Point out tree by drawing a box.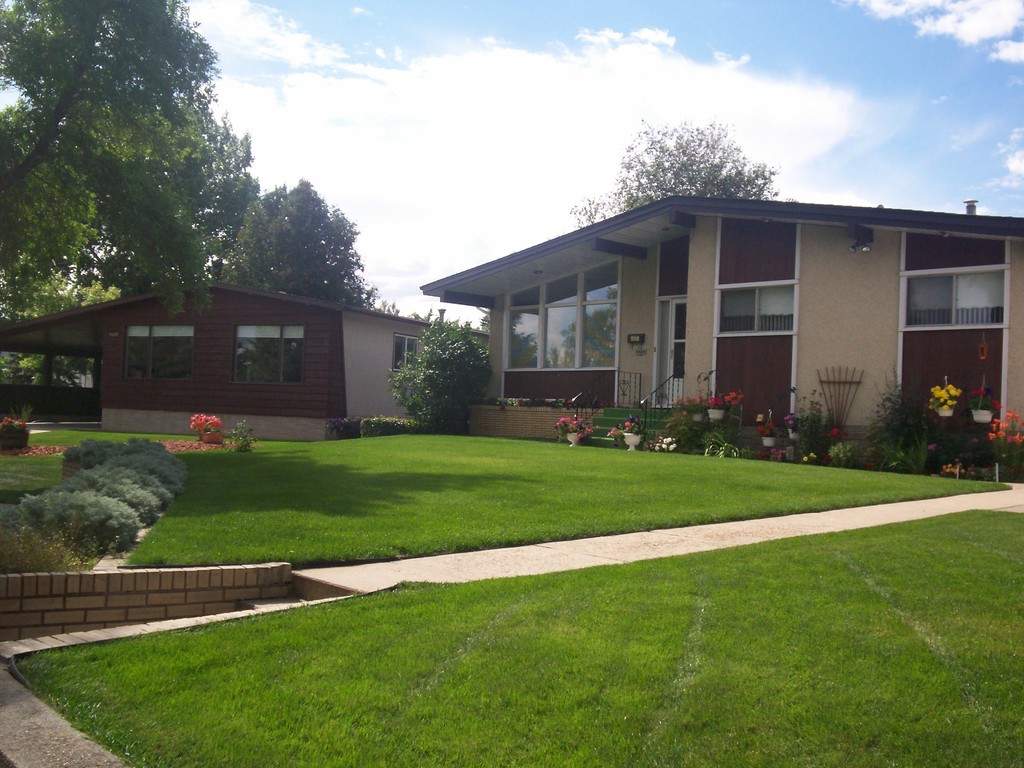
x1=568 y1=109 x2=793 y2=205.
